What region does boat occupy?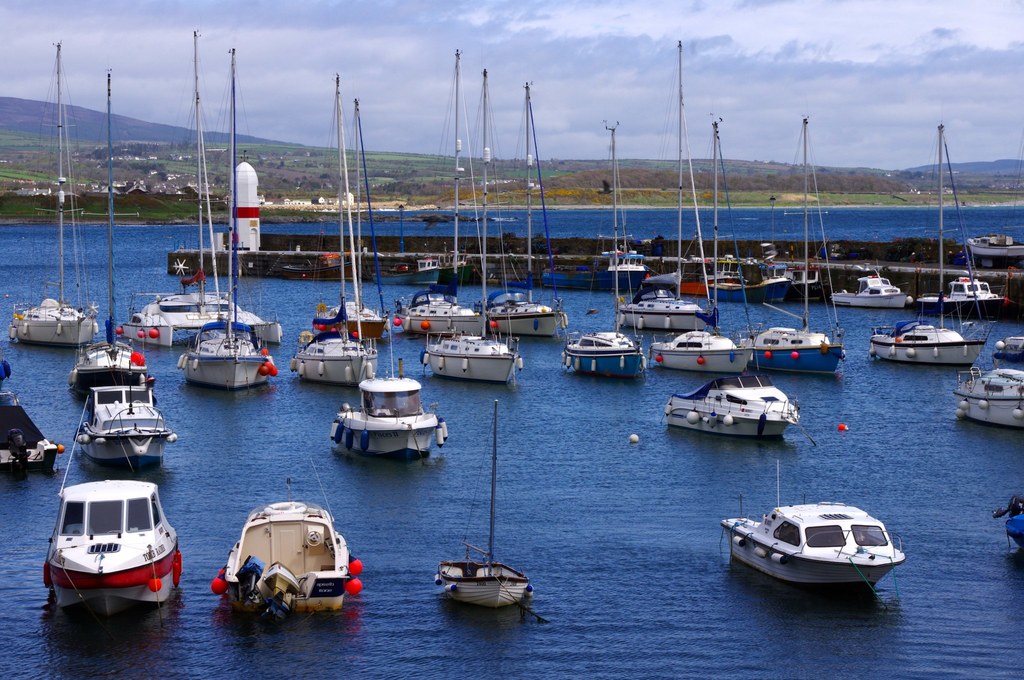
989:483:1023:547.
